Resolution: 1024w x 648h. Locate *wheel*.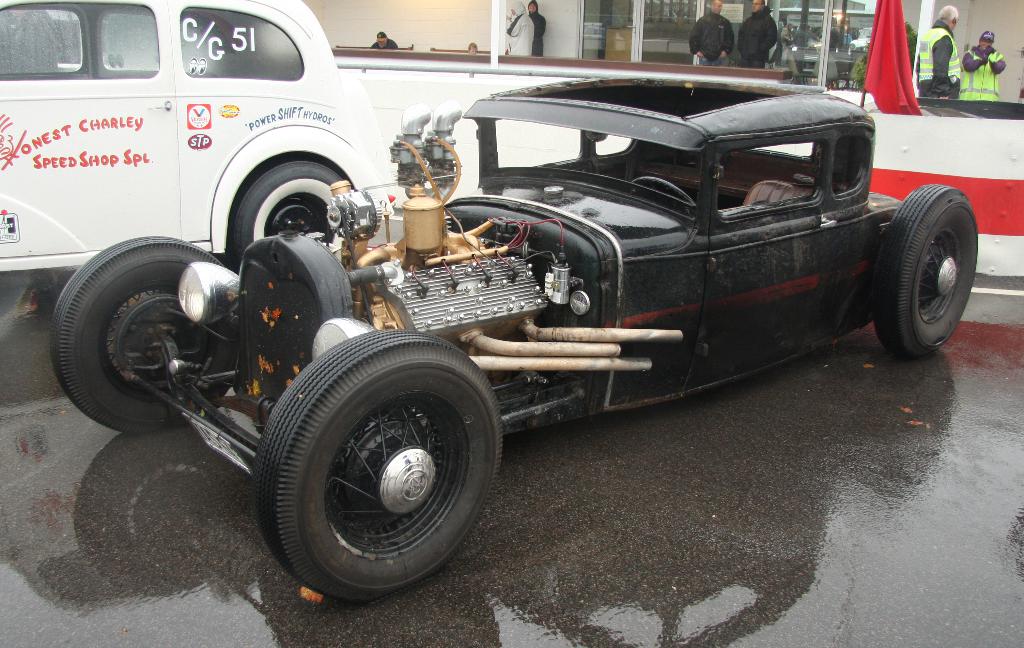
255:349:496:599.
